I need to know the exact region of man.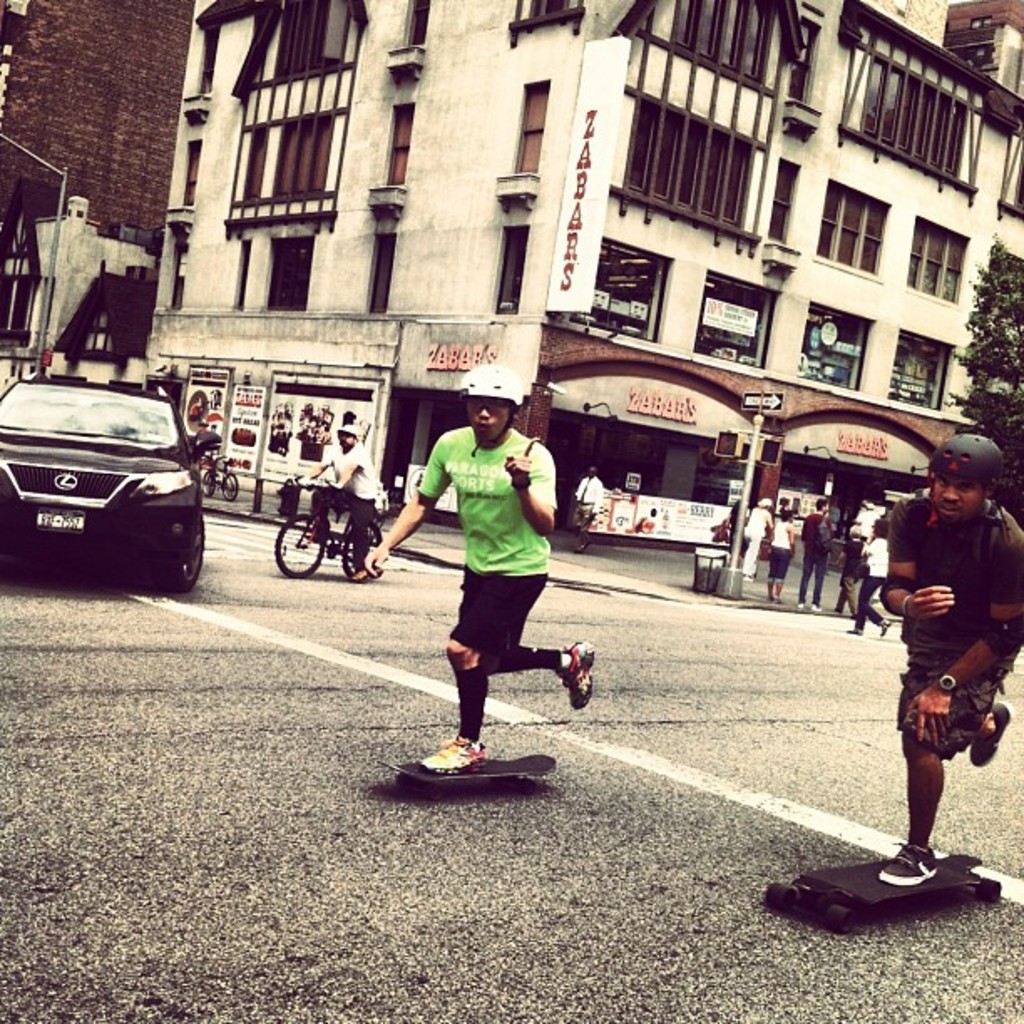
Region: (877,430,1022,882).
